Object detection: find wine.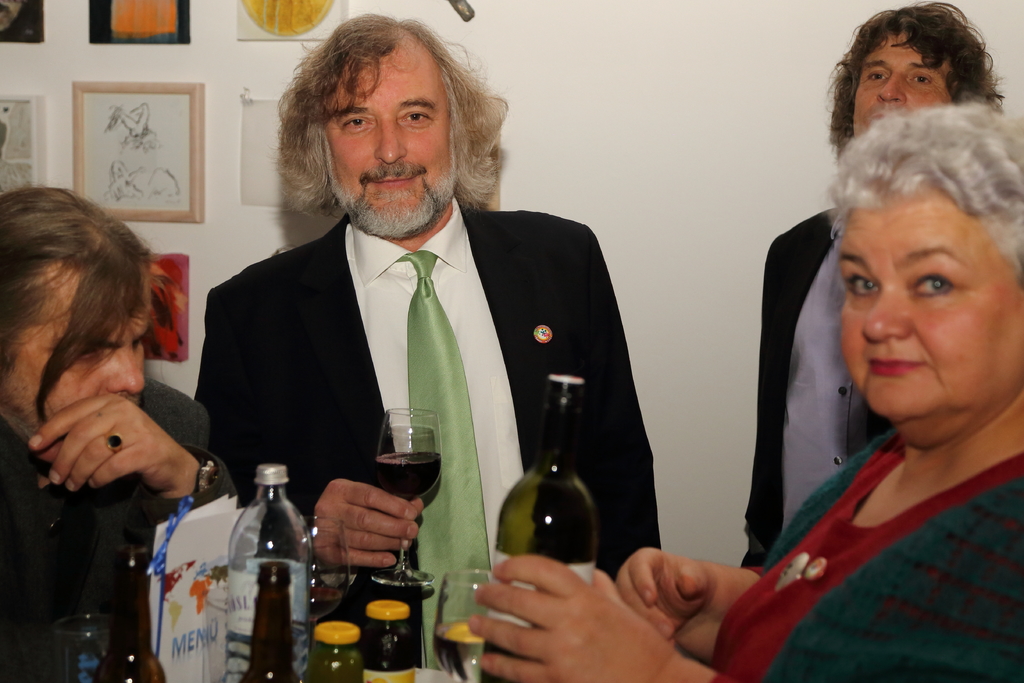
rect(85, 531, 173, 682).
